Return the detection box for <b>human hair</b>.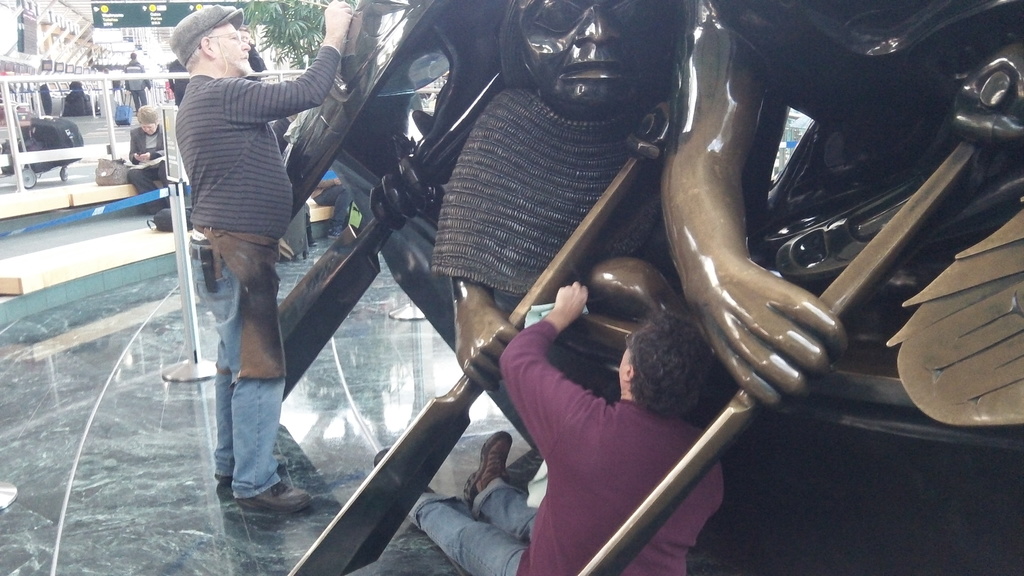
bbox=[630, 311, 712, 420].
